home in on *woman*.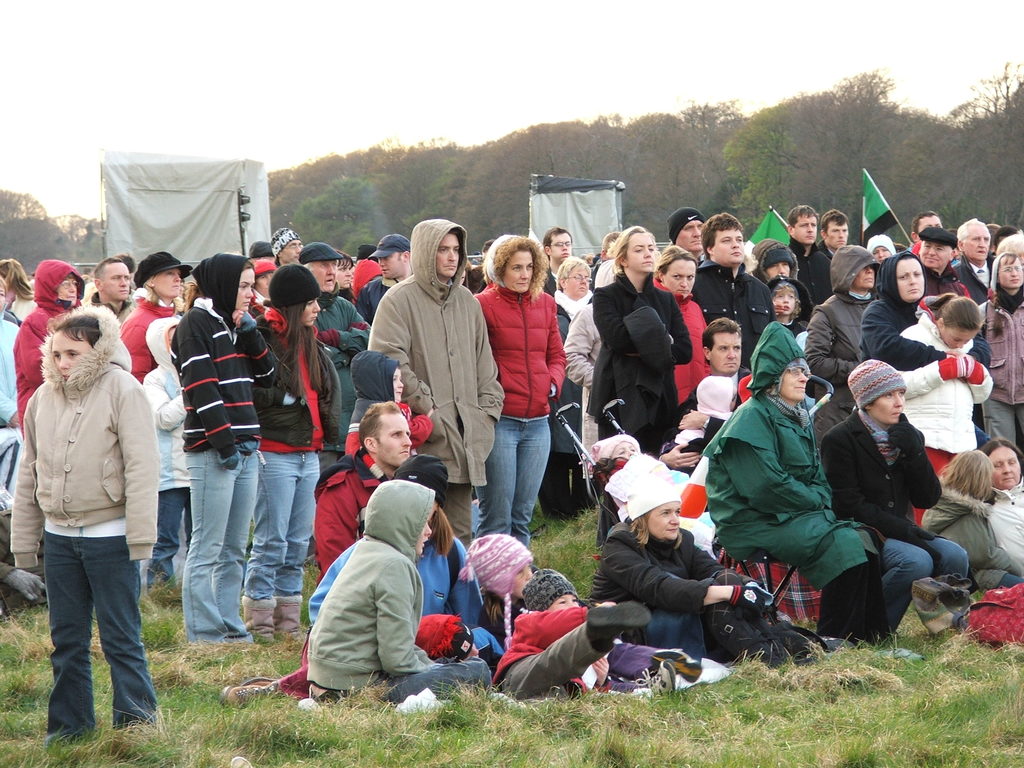
Homed in at box(585, 232, 689, 490).
